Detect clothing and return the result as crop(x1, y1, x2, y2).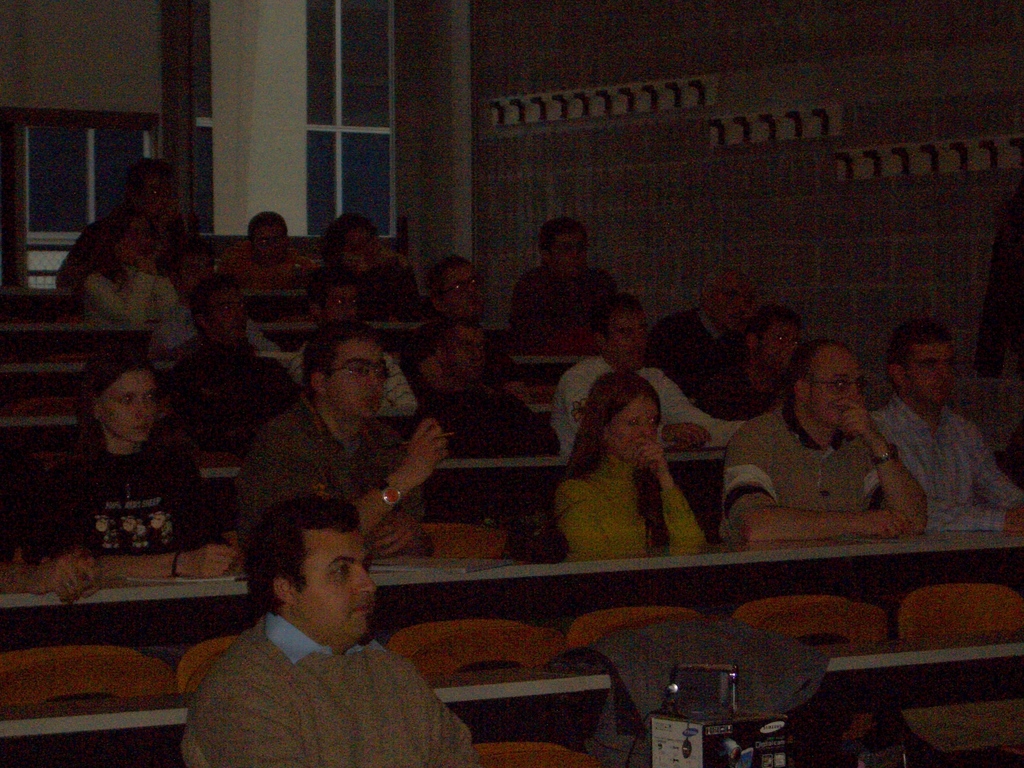
crop(234, 392, 422, 547).
